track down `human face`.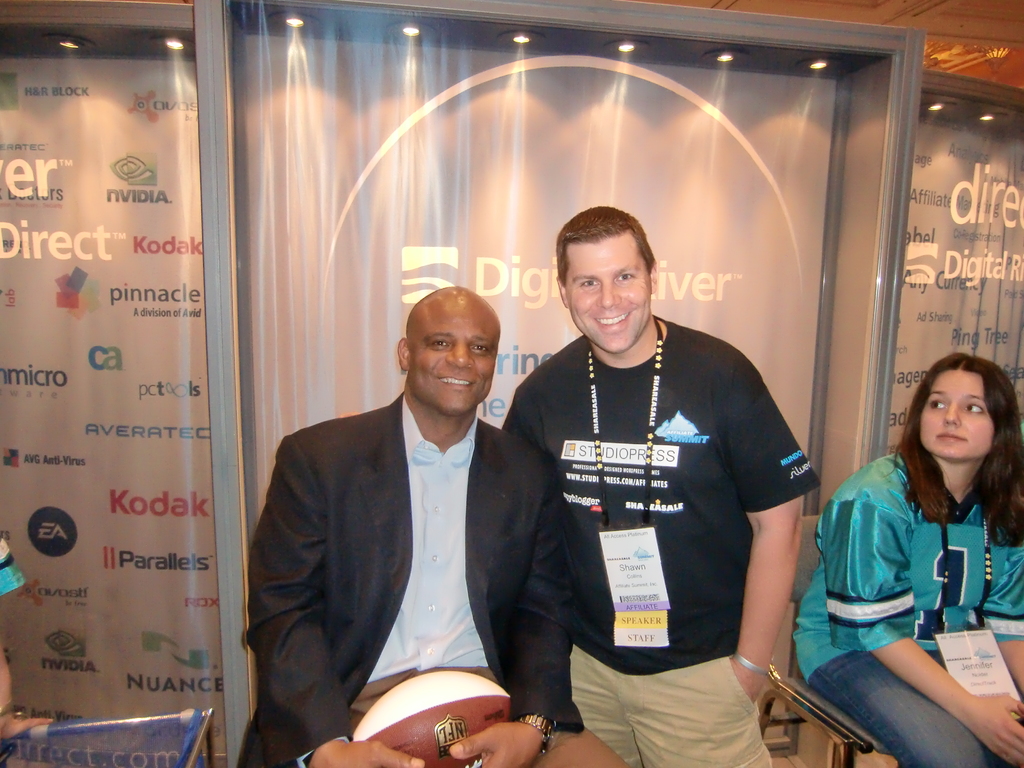
Tracked to pyautogui.locateOnScreen(918, 371, 990, 458).
